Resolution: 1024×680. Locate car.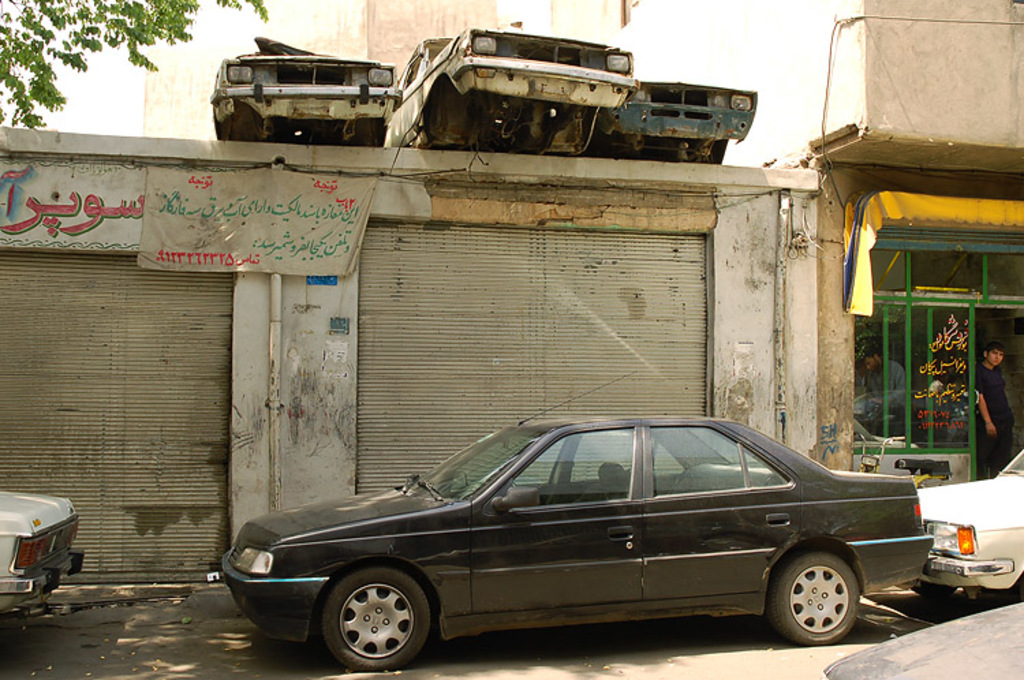
detection(0, 496, 93, 612).
